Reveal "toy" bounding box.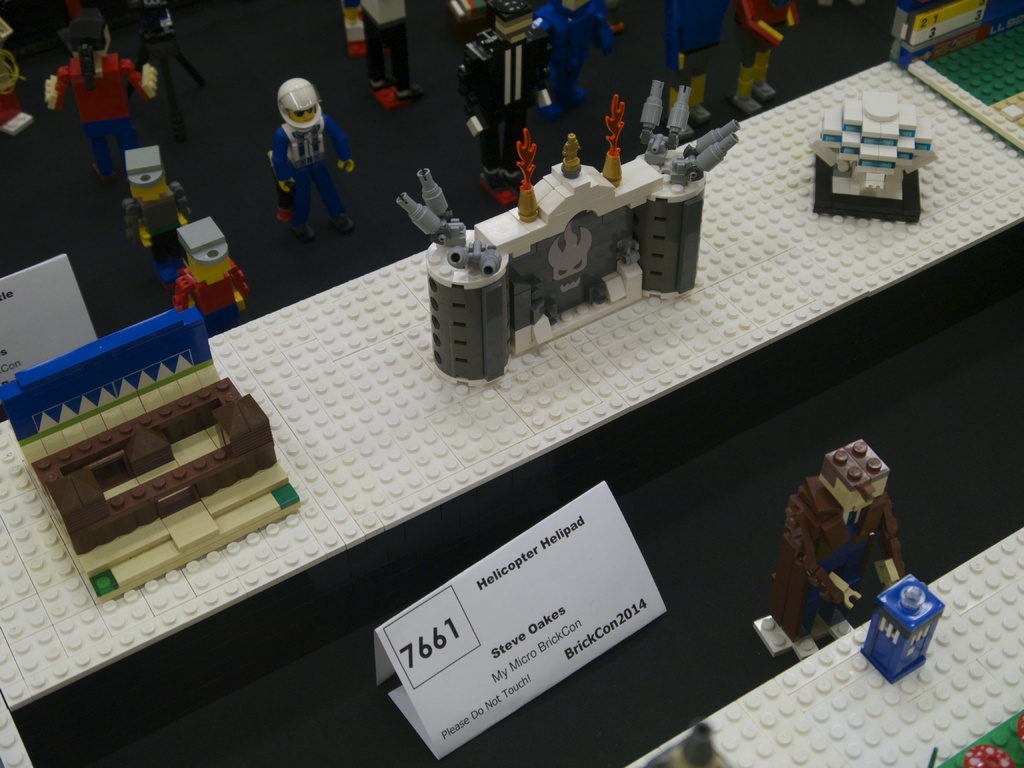
Revealed: [127, 147, 189, 251].
